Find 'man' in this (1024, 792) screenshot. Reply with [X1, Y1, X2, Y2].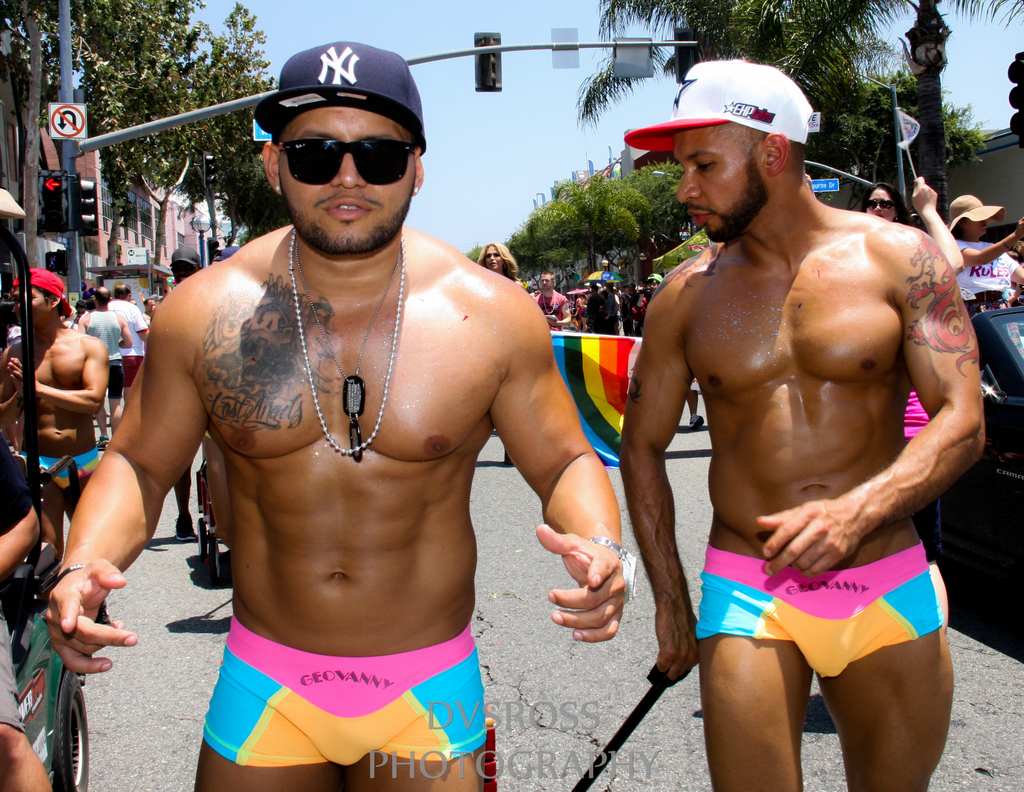
[50, 26, 659, 791].
